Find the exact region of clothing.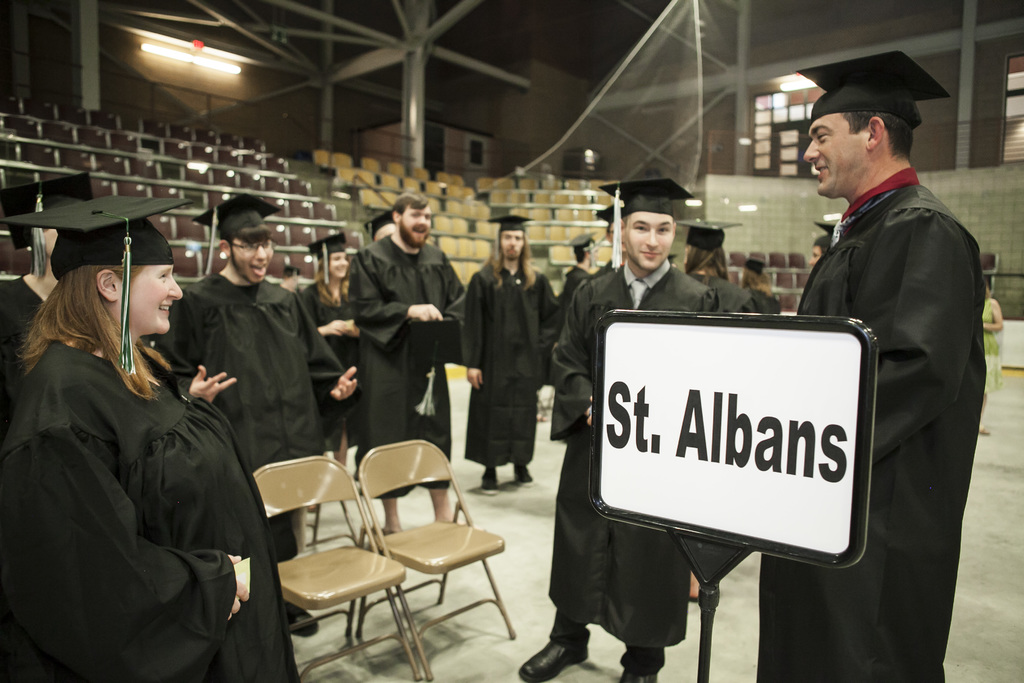
Exact region: [left=310, top=277, right=367, bottom=434].
